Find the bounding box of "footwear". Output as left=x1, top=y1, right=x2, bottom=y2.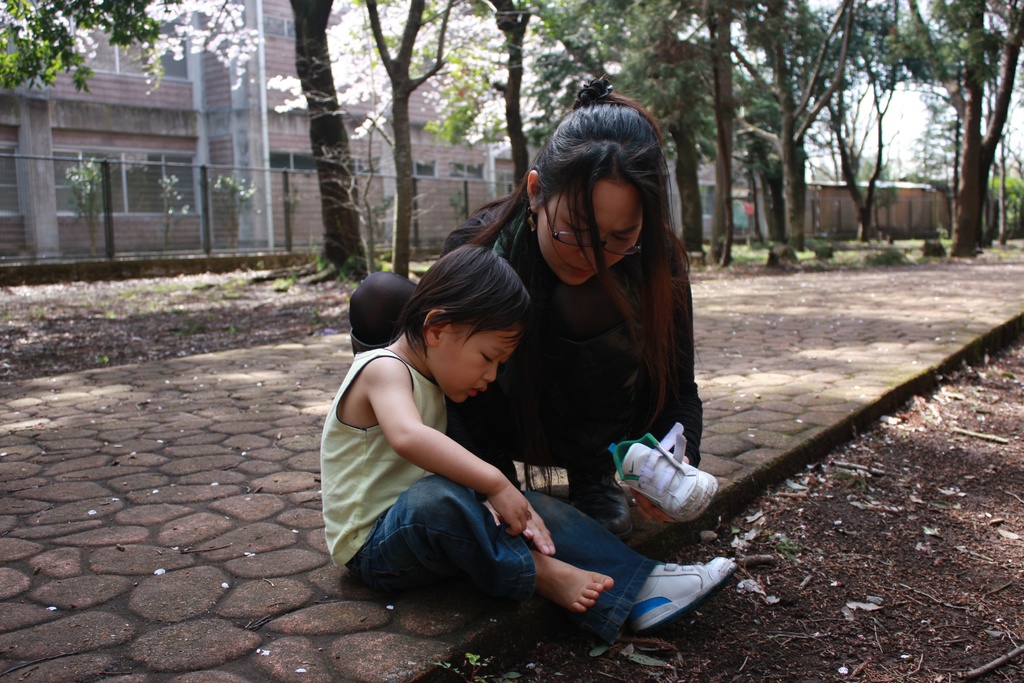
left=564, top=547, right=739, bottom=648.
